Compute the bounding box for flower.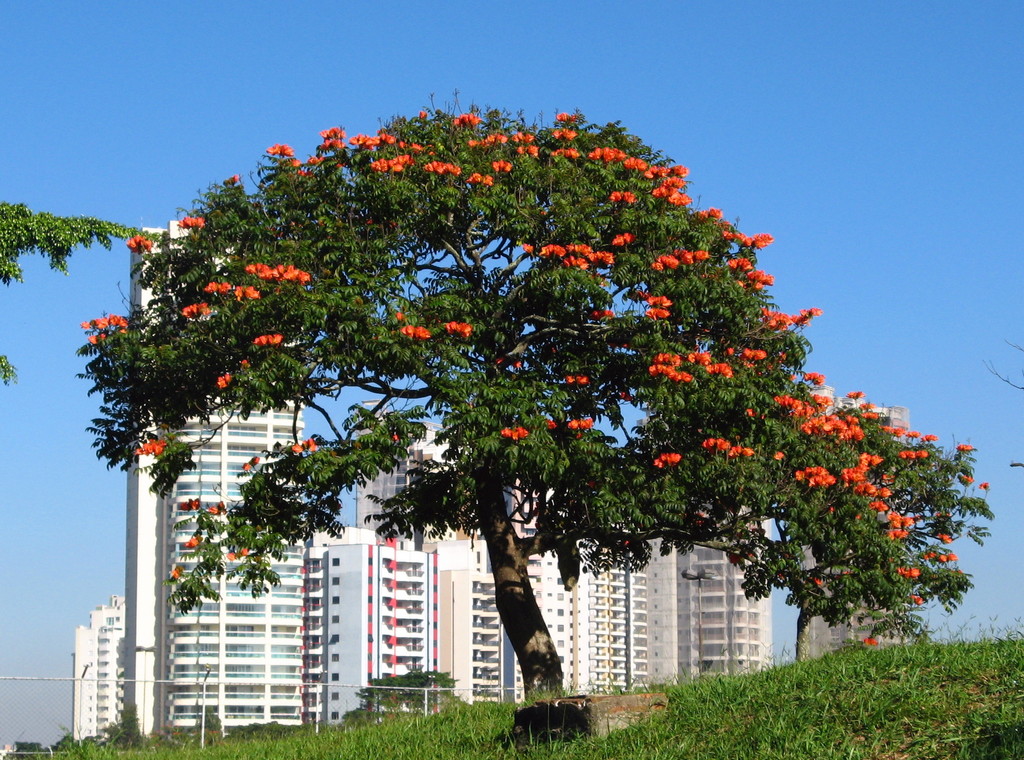
box=[541, 245, 563, 257].
